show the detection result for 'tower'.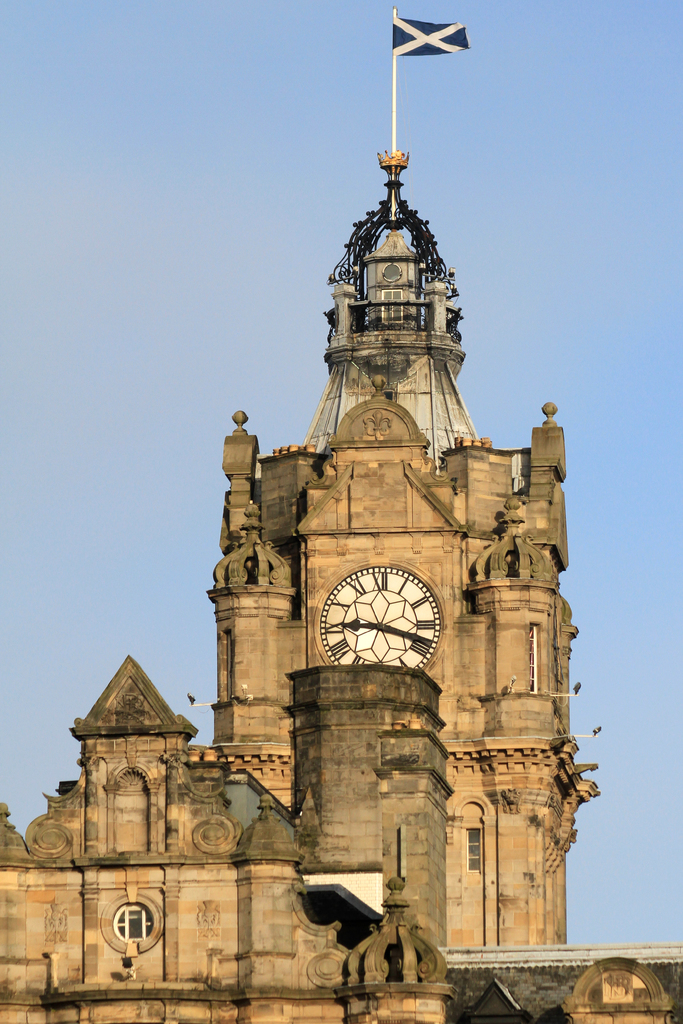
bbox=[0, 3, 682, 1023].
